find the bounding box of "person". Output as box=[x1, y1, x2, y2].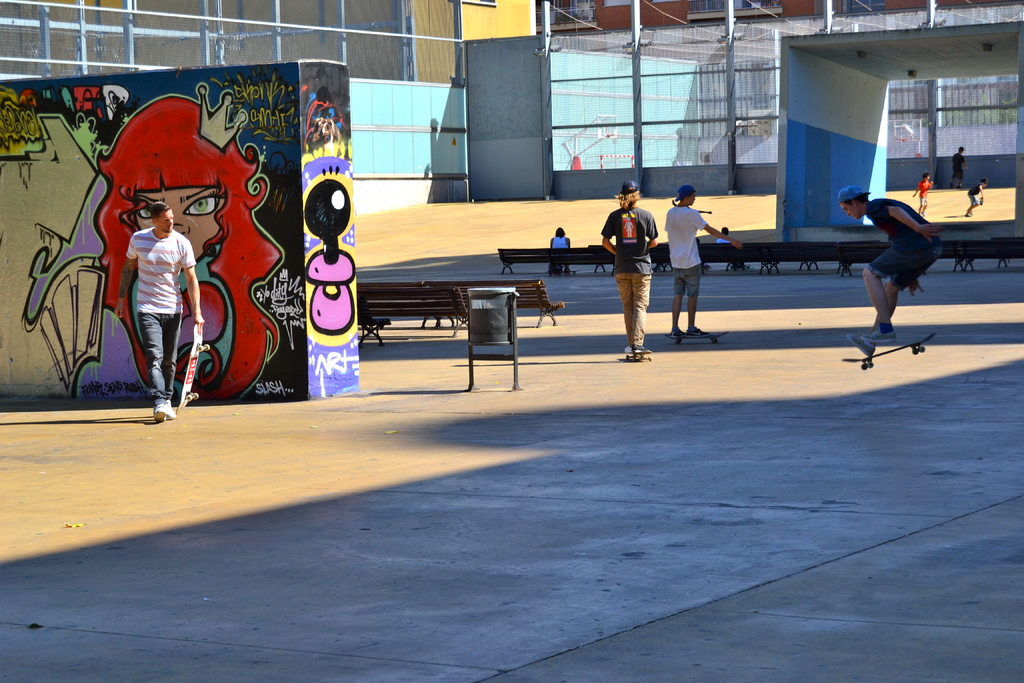
box=[948, 146, 968, 190].
